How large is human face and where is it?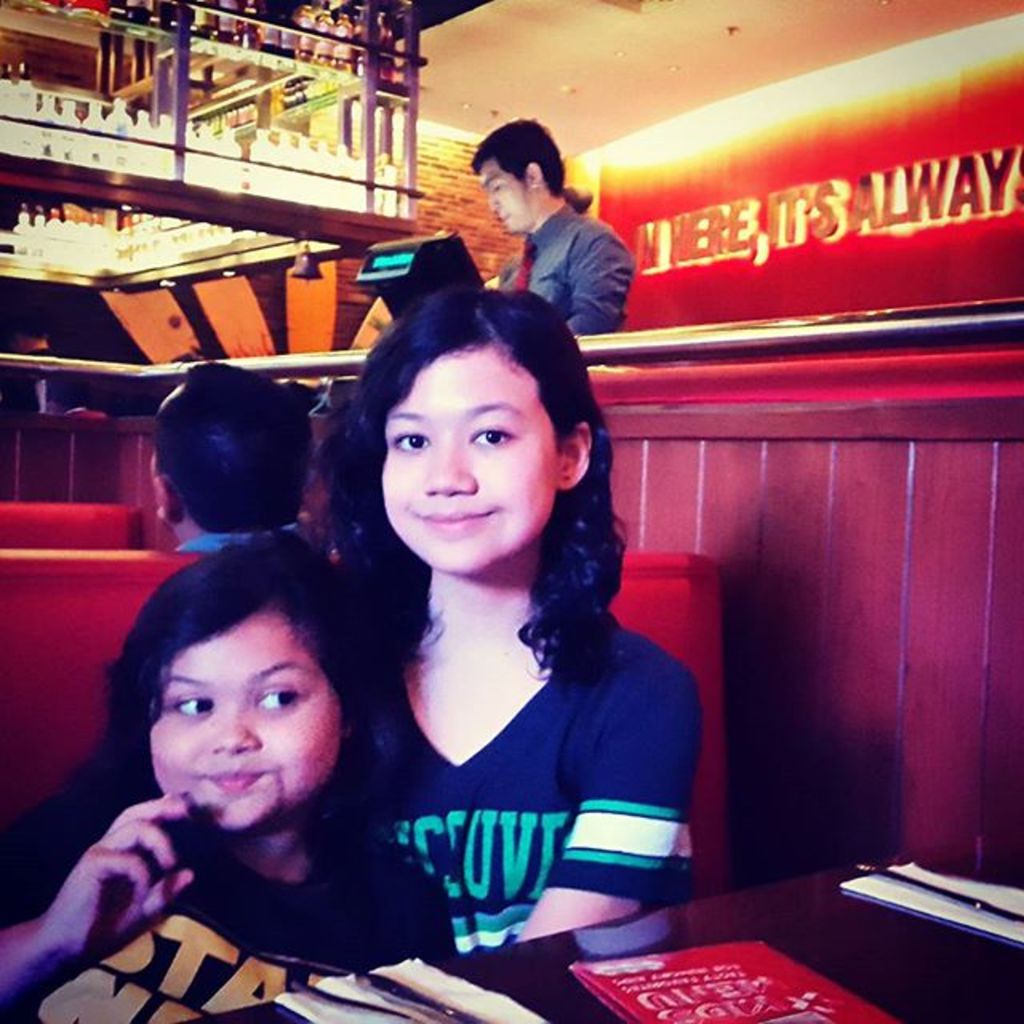
Bounding box: pyautogui.locateOnScreen(382, 334, 558, 568).
